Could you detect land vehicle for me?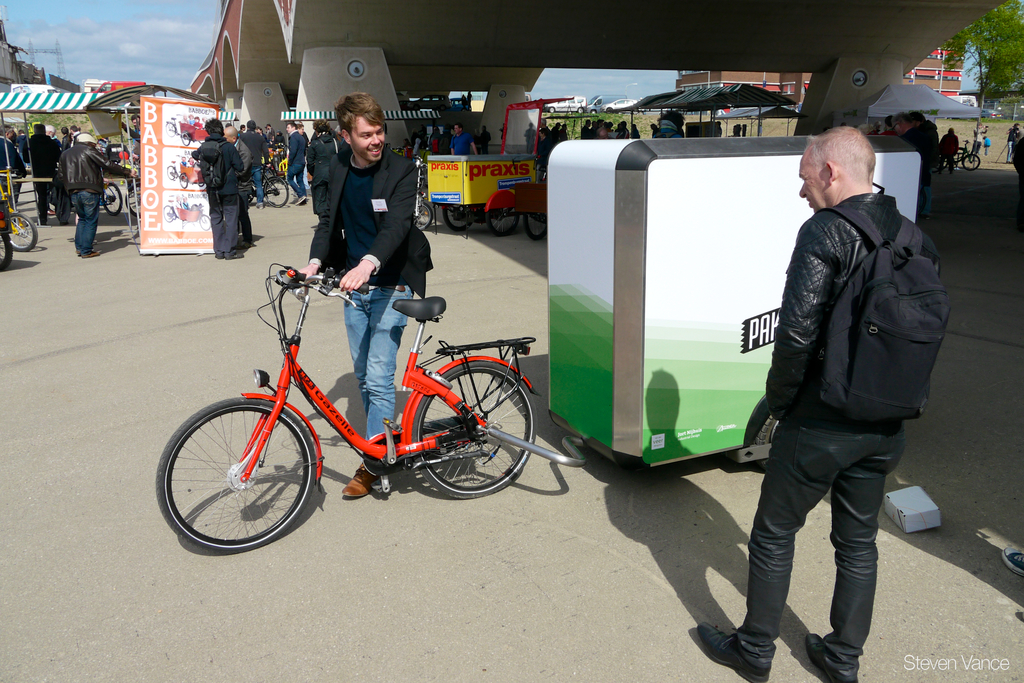
Detection result: [left=177, top=263, right=566, bottom=533].
